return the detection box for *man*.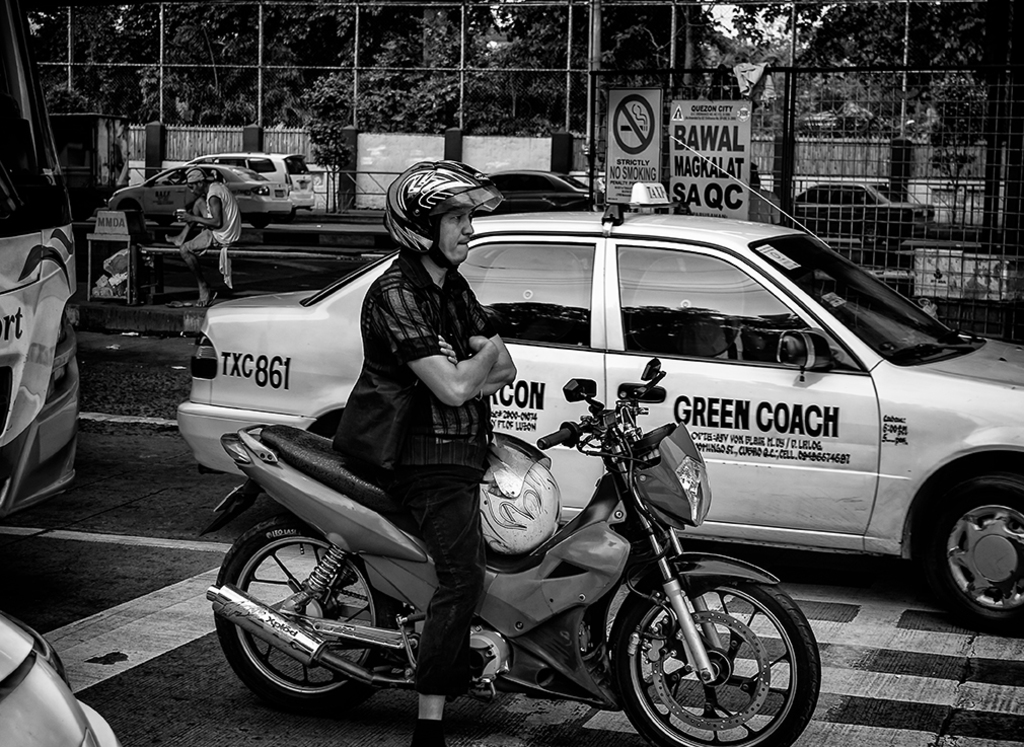
{"x1": 173, "y1": 166, "x2": 241, "y2": 307}.
